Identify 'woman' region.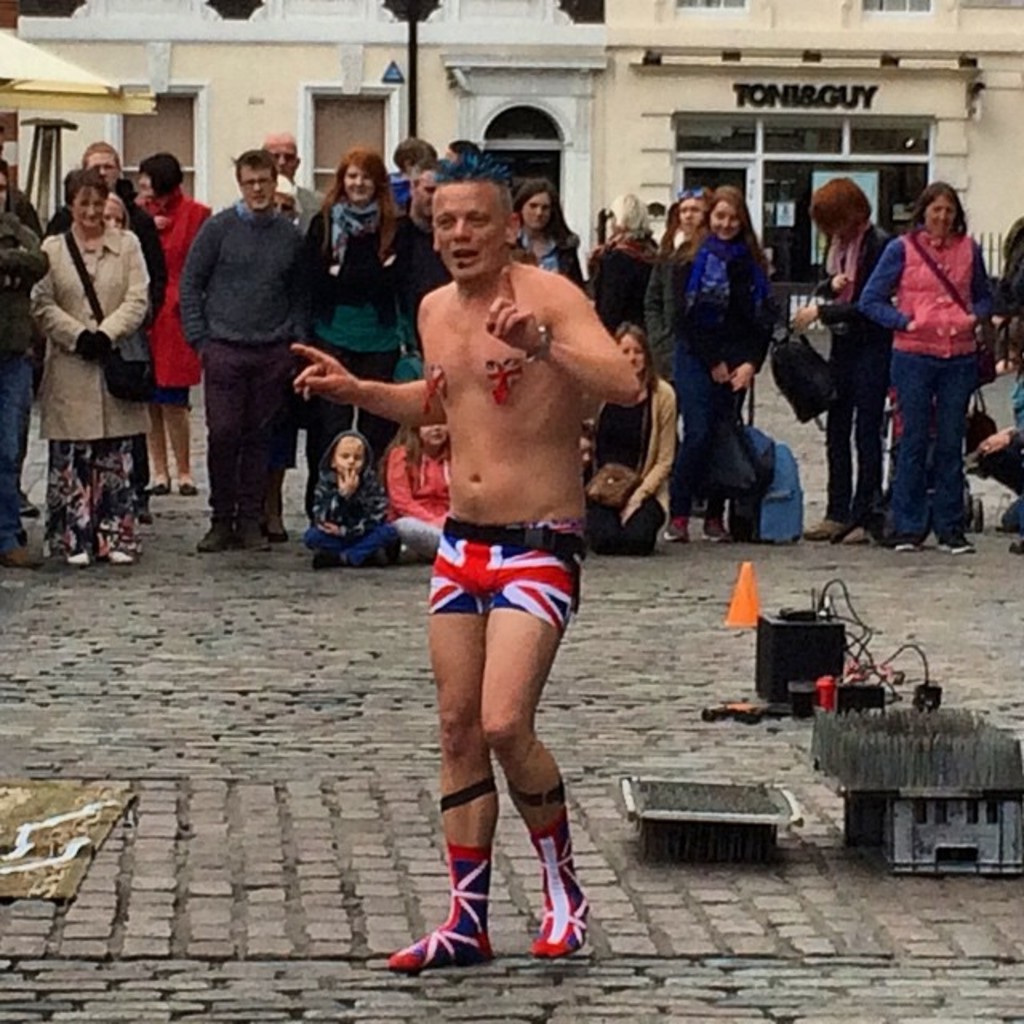
Region: bbox=(139, 155, 224, 504).
